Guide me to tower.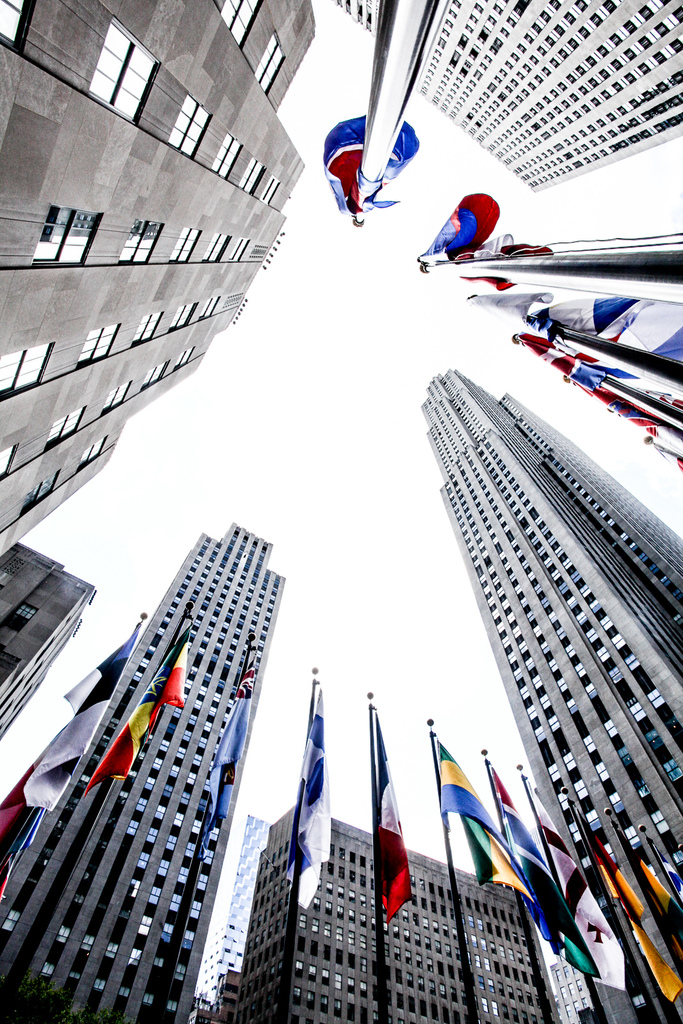
Guidance: 0,0,312,559.
